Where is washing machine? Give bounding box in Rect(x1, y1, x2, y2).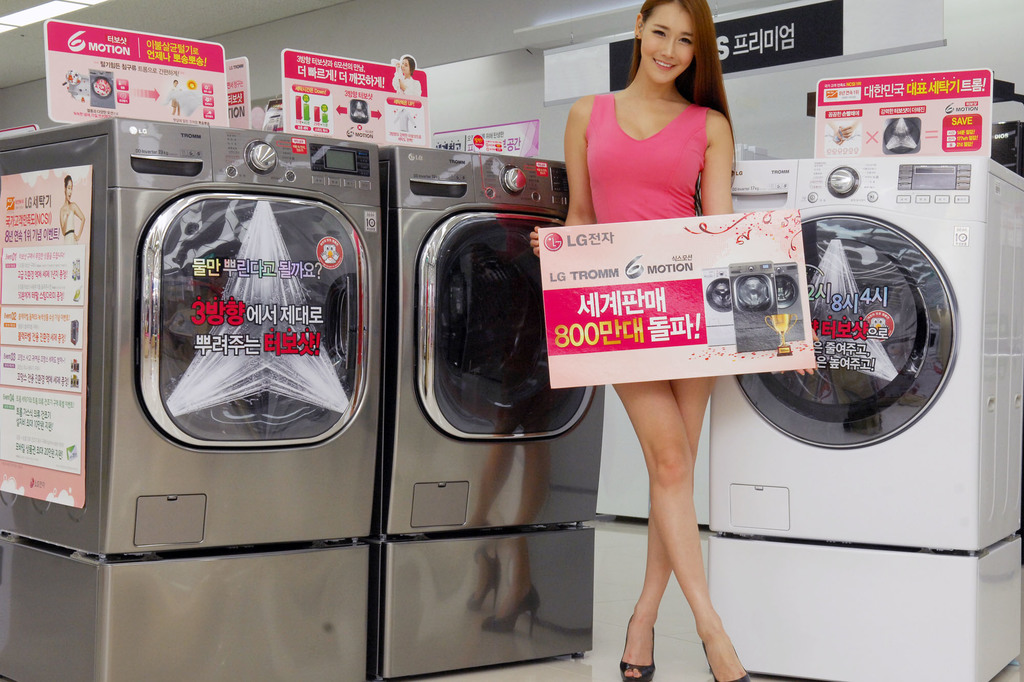
Rect(383, 139, 607, 681).
